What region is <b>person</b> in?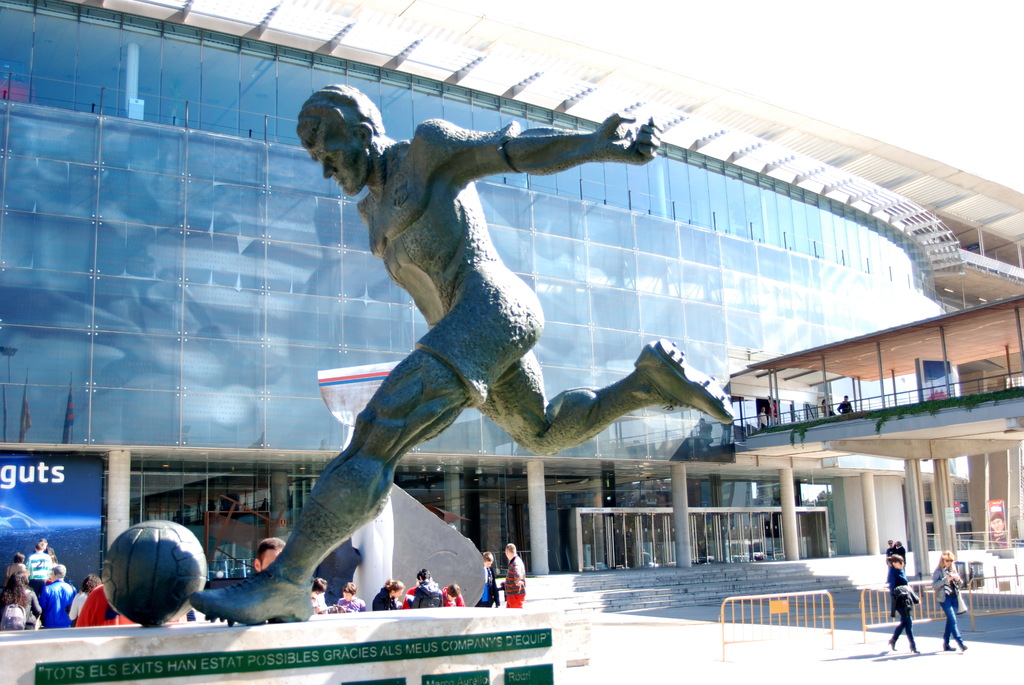
<region>333, 584, 367, 614</region>.
